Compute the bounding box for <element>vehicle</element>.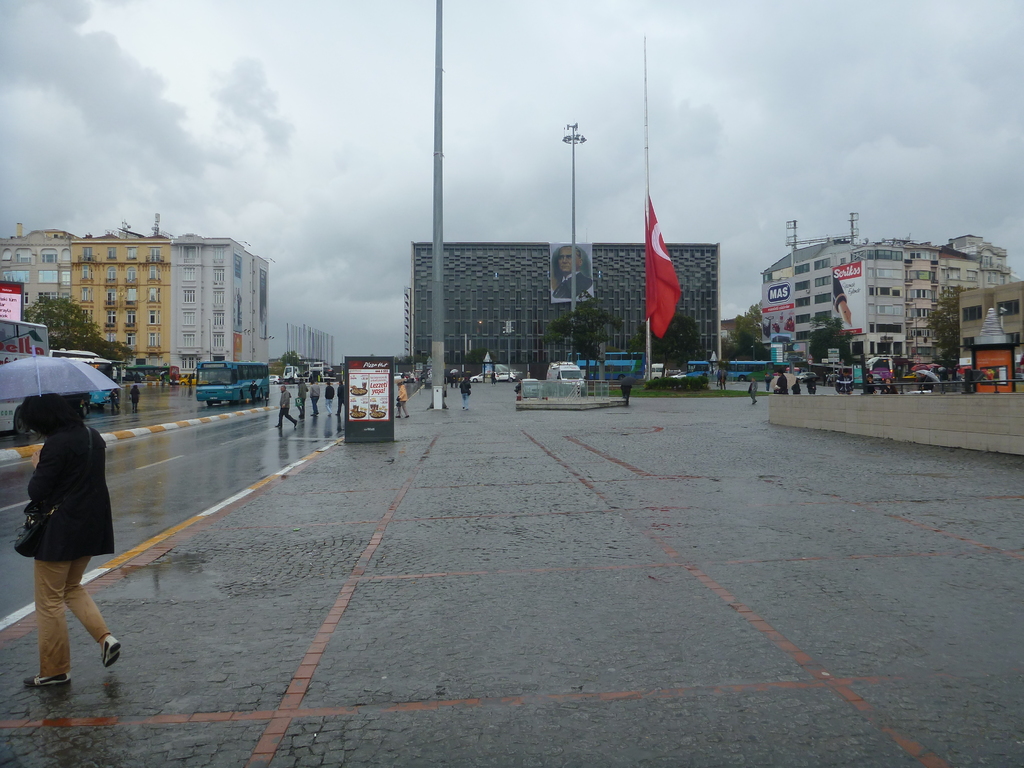
[313, 360, 339, 382].
